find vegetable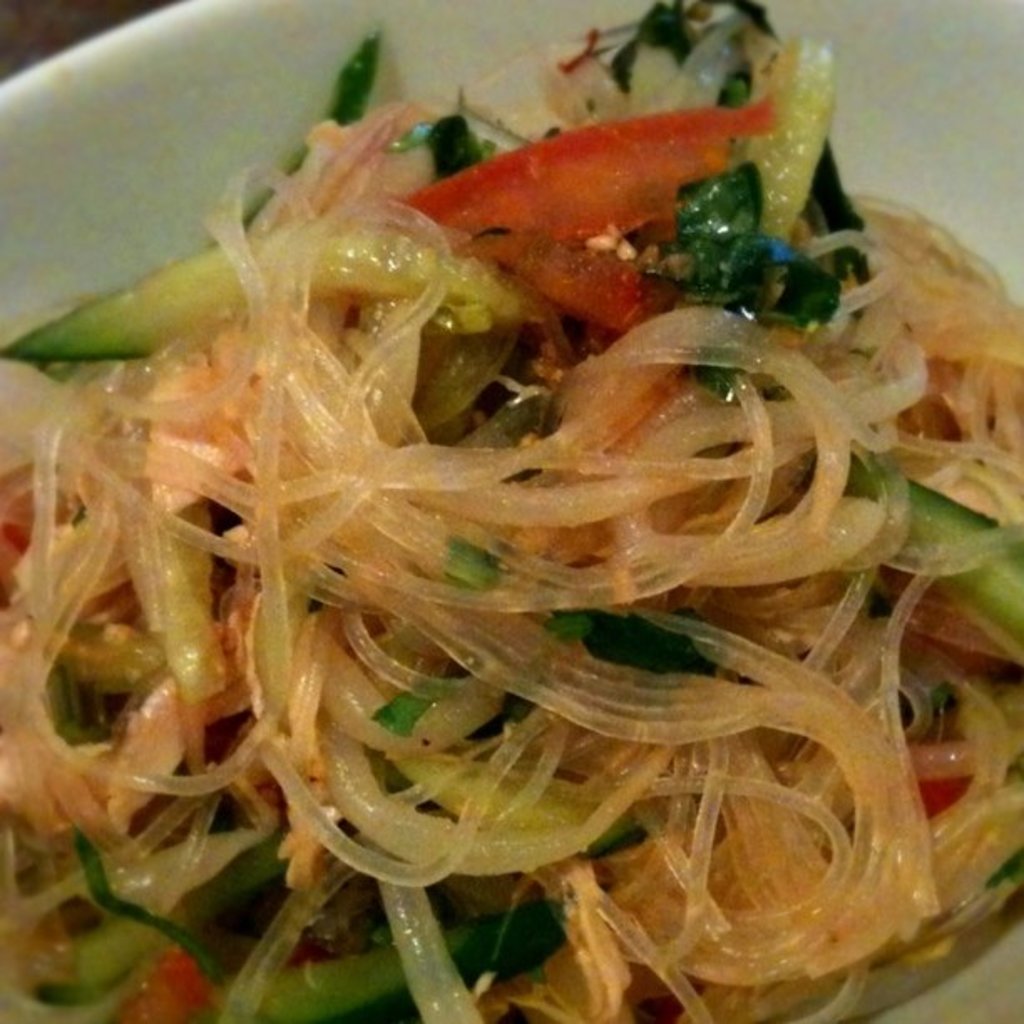
locate(537, 616, 721, 674)
